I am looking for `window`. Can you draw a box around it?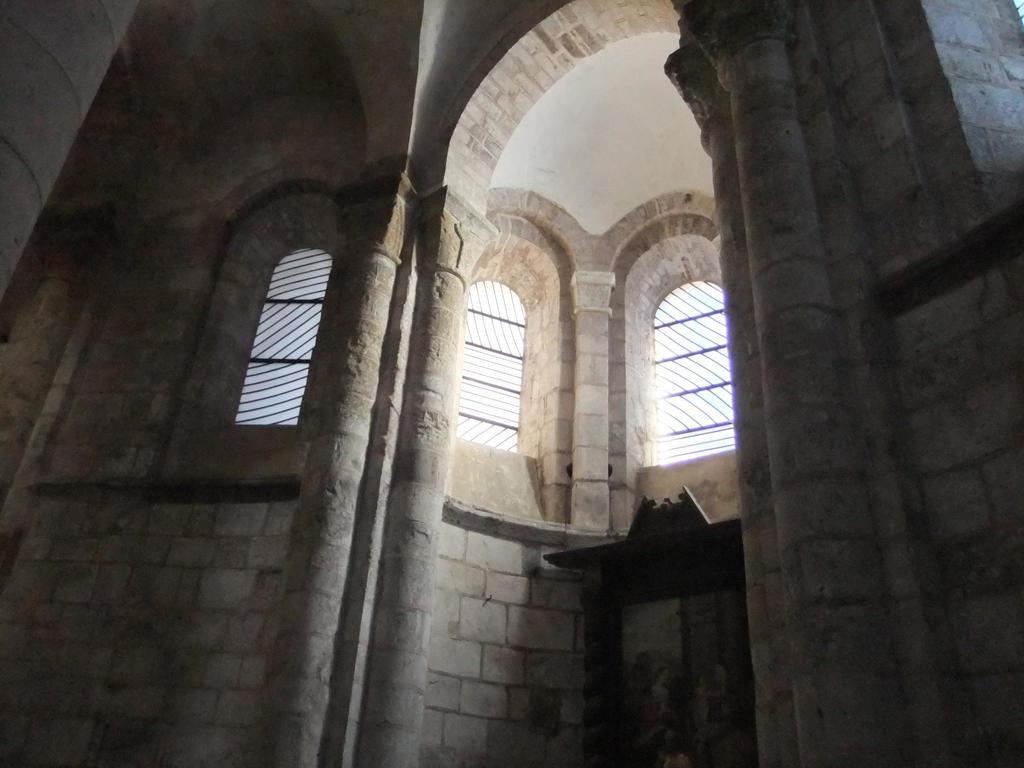
Sure, the bounding box is x1=236 y1=221 x2=330 y2=435.
